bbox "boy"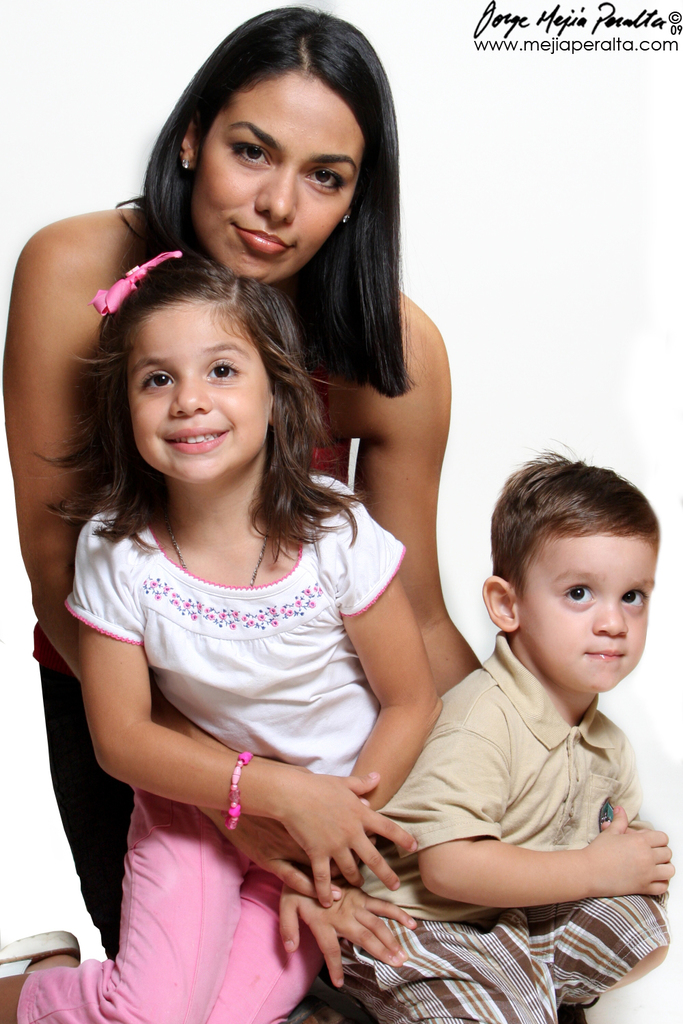
BBox(348, 438, 682, 982)
